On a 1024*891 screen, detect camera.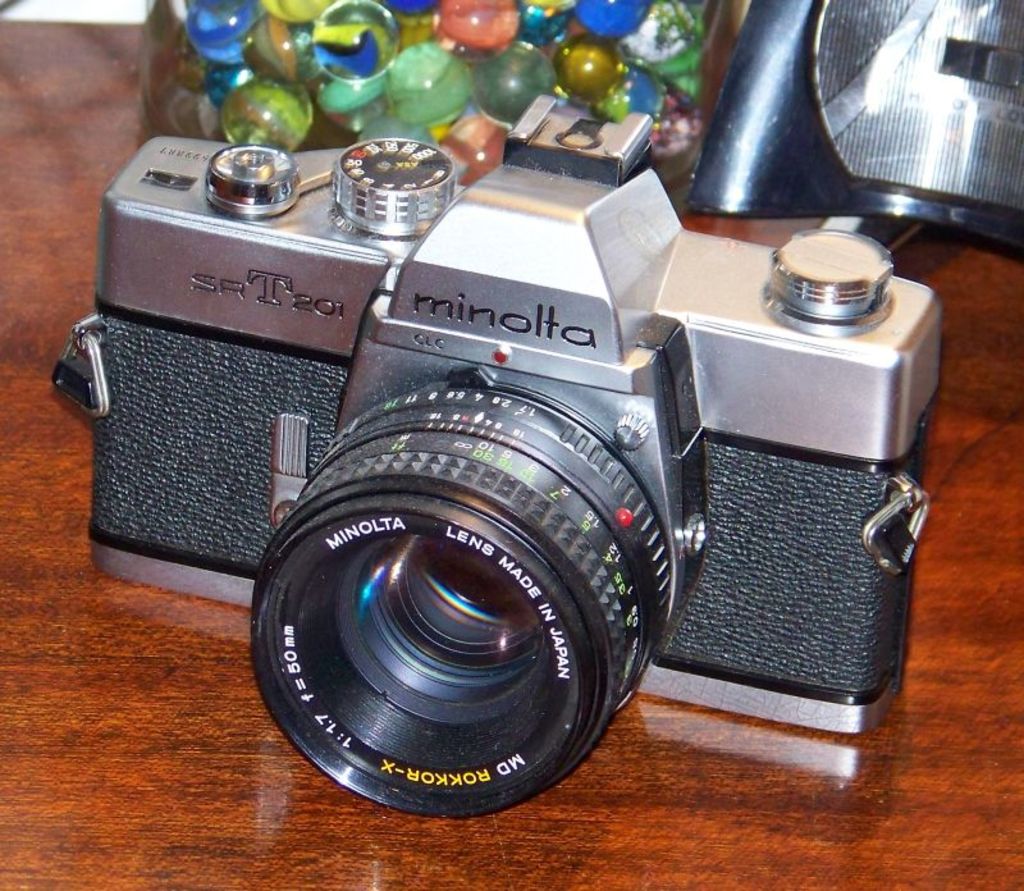
(54,123,943,817).
